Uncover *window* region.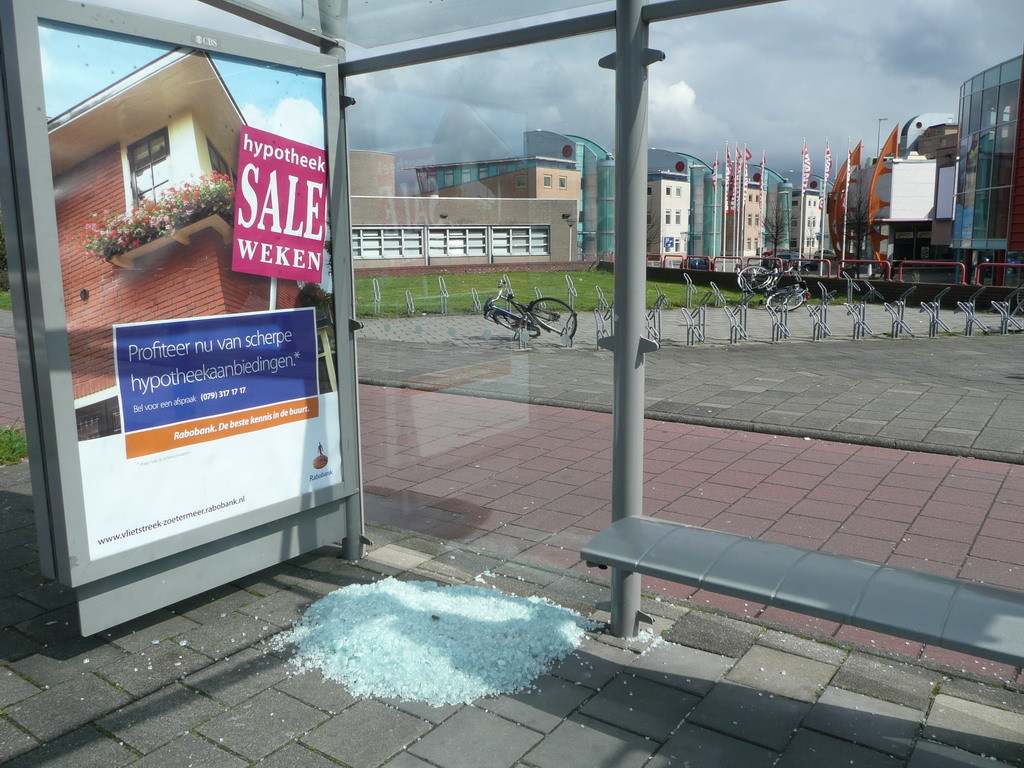
Uncovered: select_region(665, 209, 672, 224).
